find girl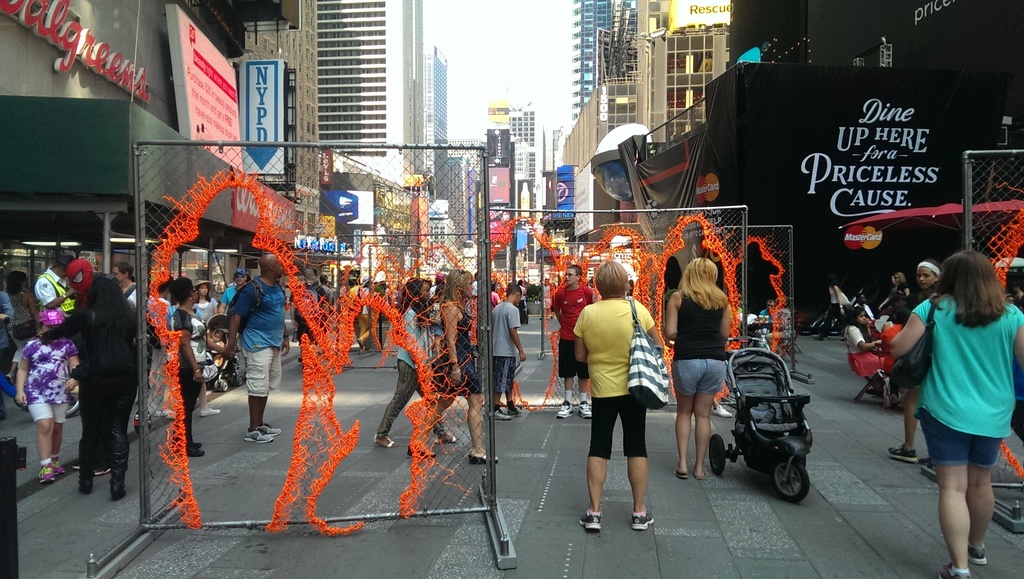
[x1=193, y1=279, x2=219, y2=329]
